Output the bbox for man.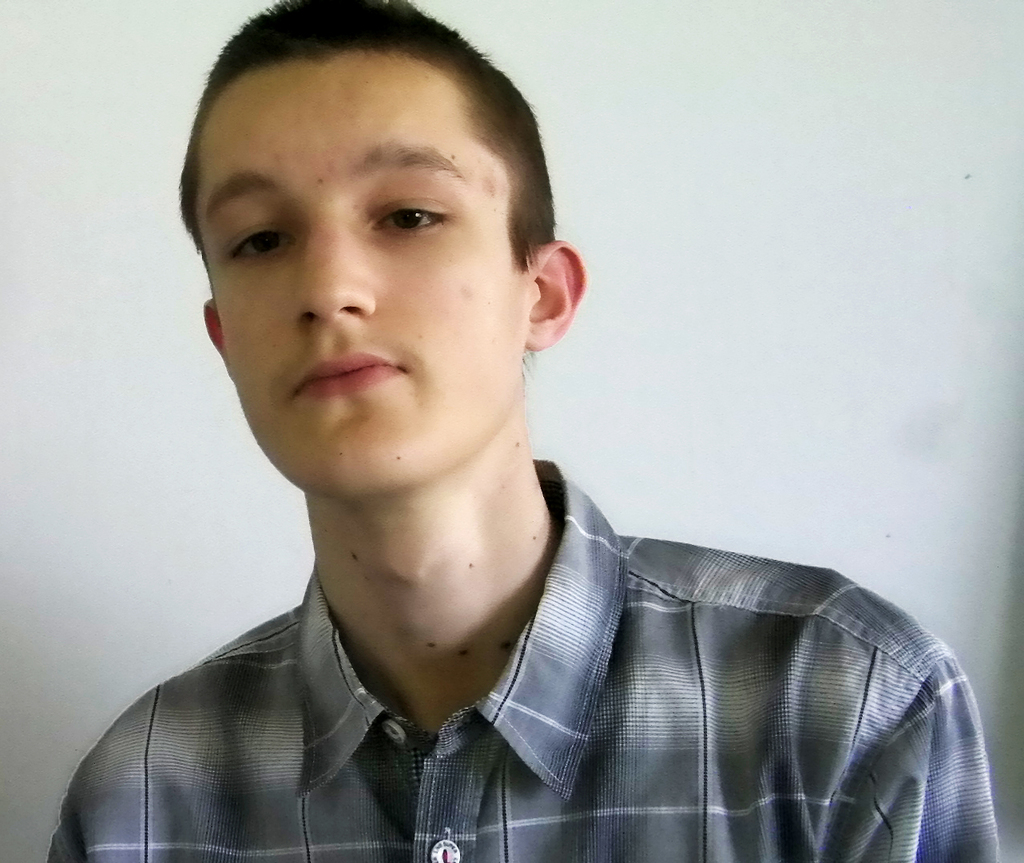
rect(50, 1, 999, 862).
